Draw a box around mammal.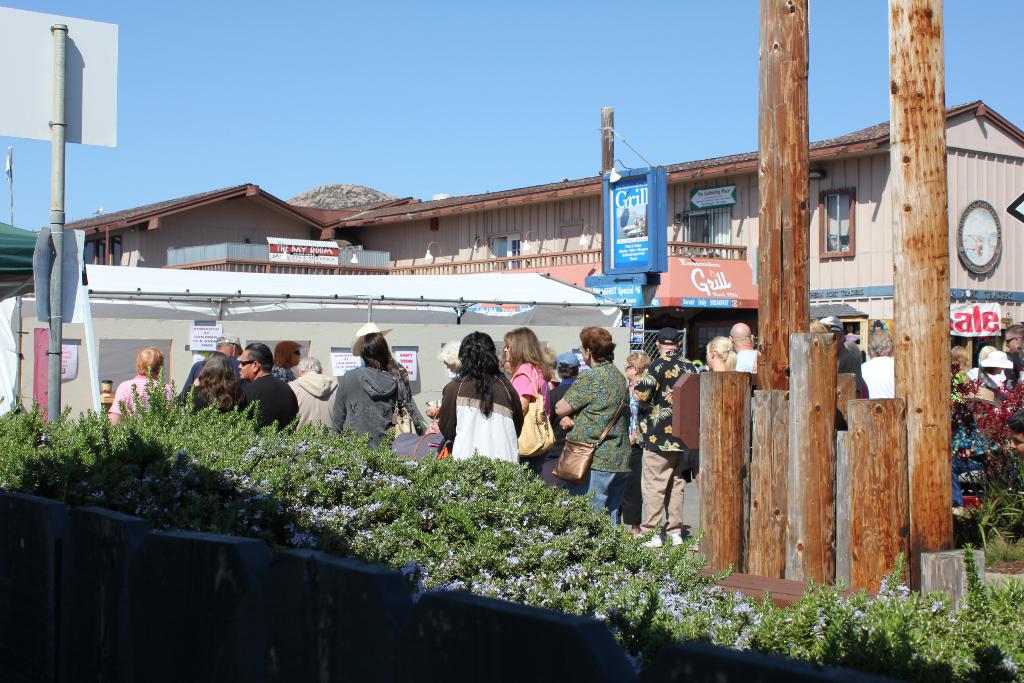
[702, 333, 736, 371].
